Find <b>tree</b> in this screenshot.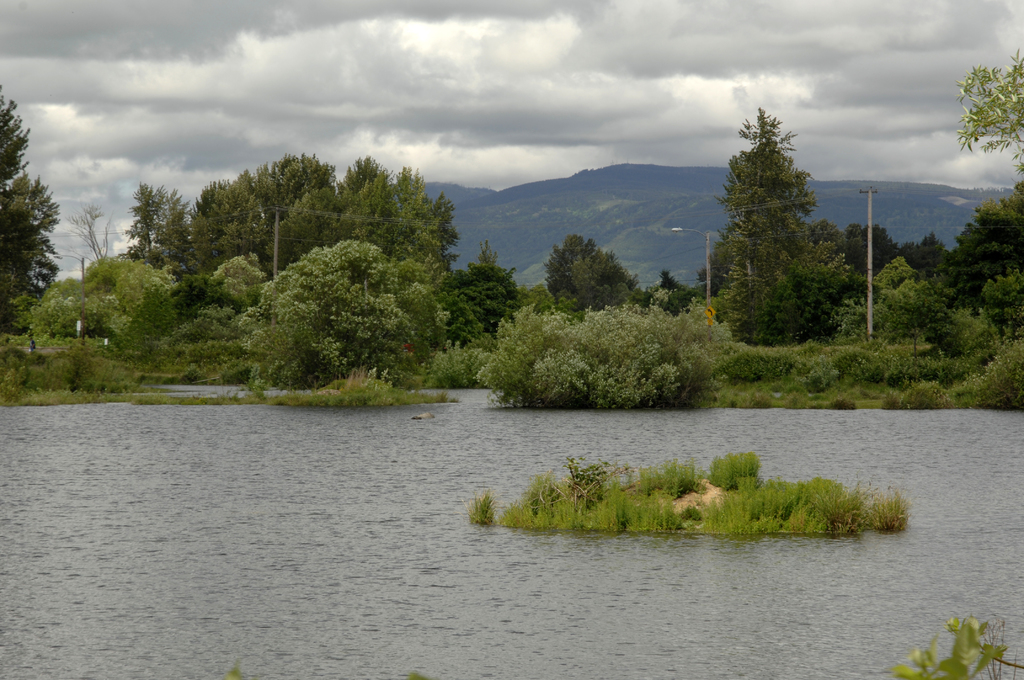
The bounding box for <b>tree</b> is (717, 98, 848, 352).
